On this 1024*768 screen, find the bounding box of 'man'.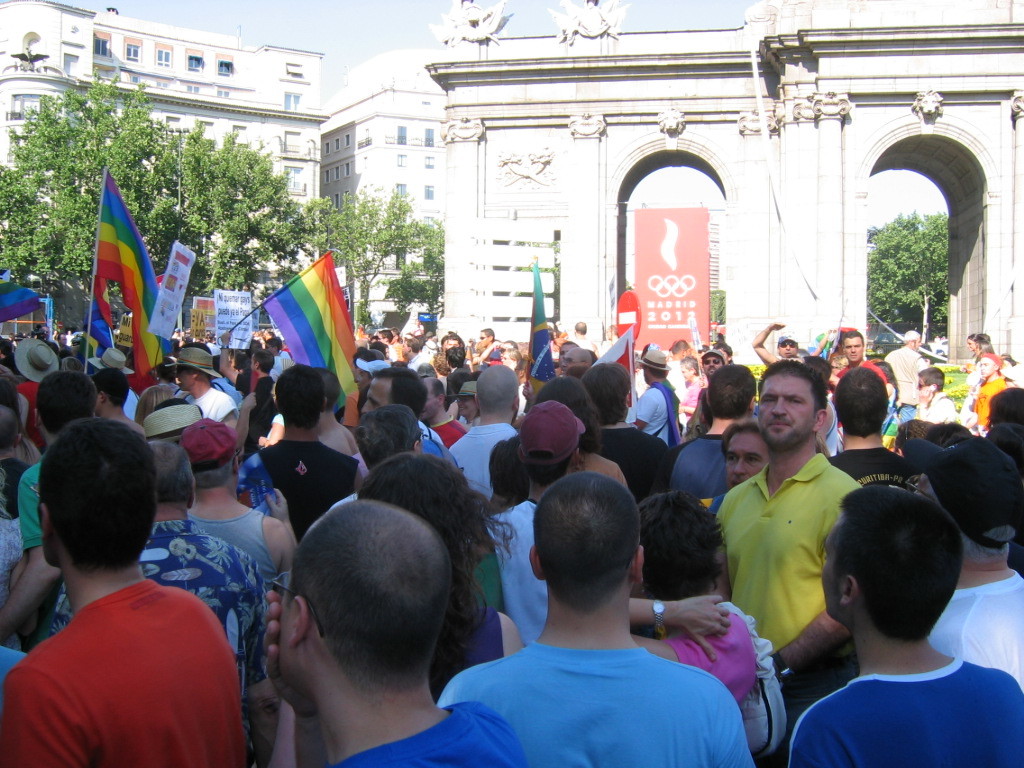
Bounding box: [left=783, top=475, right=1023, bottom=766].
